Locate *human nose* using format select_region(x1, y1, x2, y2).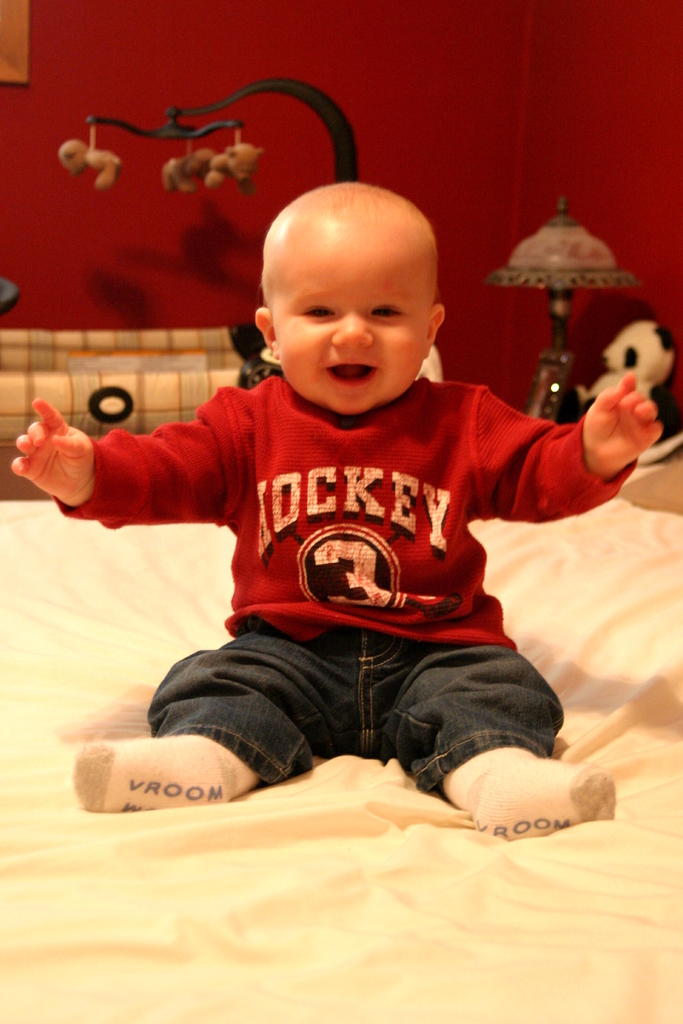
select_region(329, 307, 375, 350).
